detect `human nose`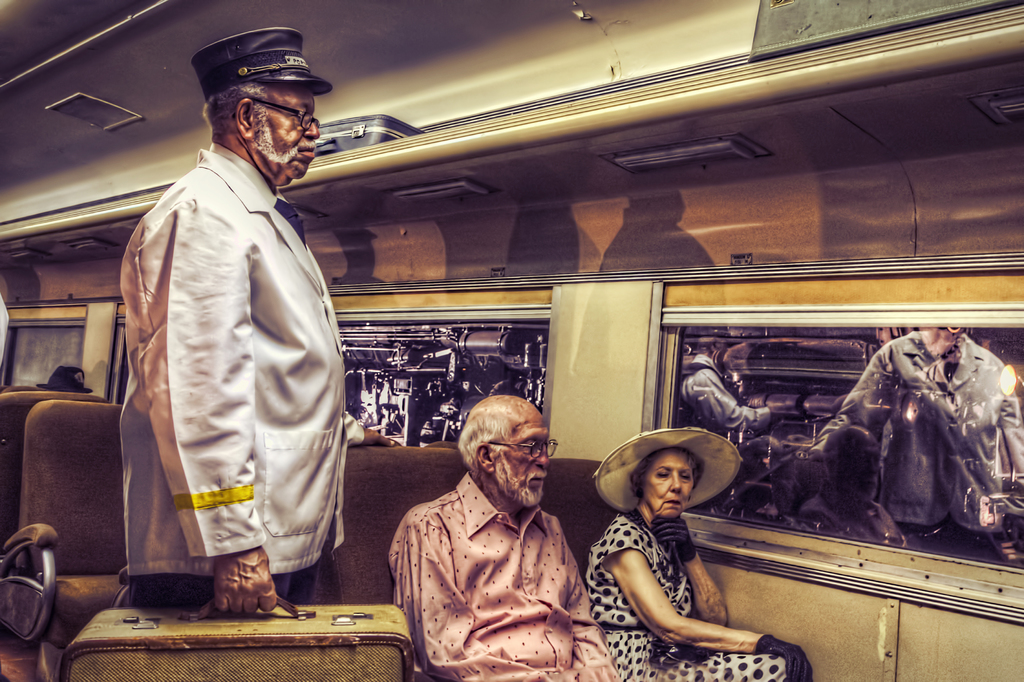
Rect(669, 475, 685, 496)
